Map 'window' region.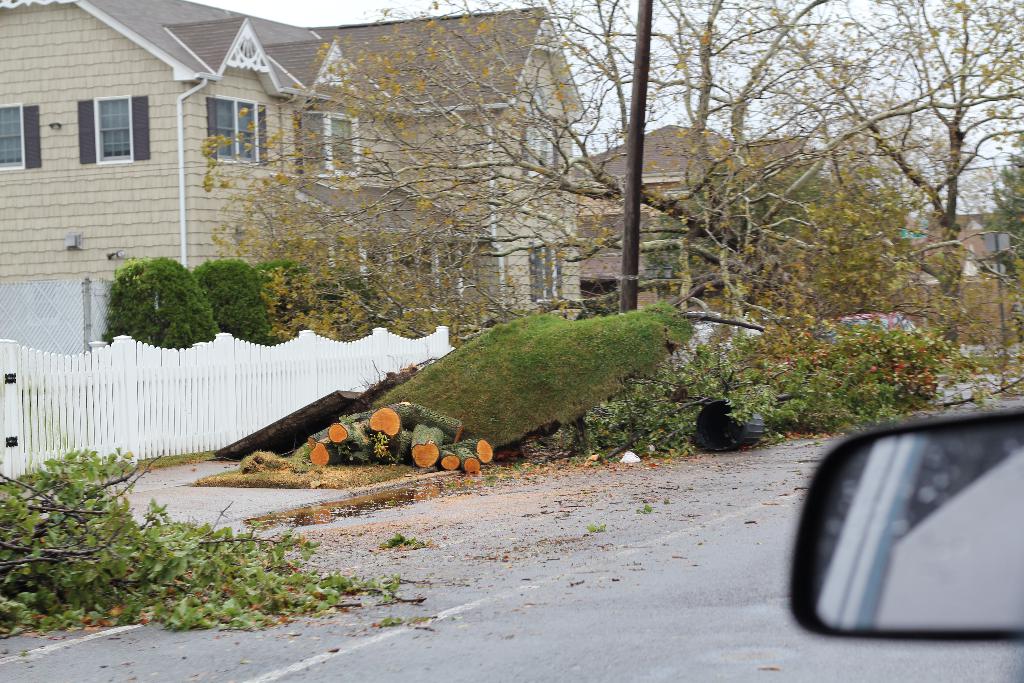
Mapped to {"left": 301, "top": 114, "right": 362, "bottom": 174}.
